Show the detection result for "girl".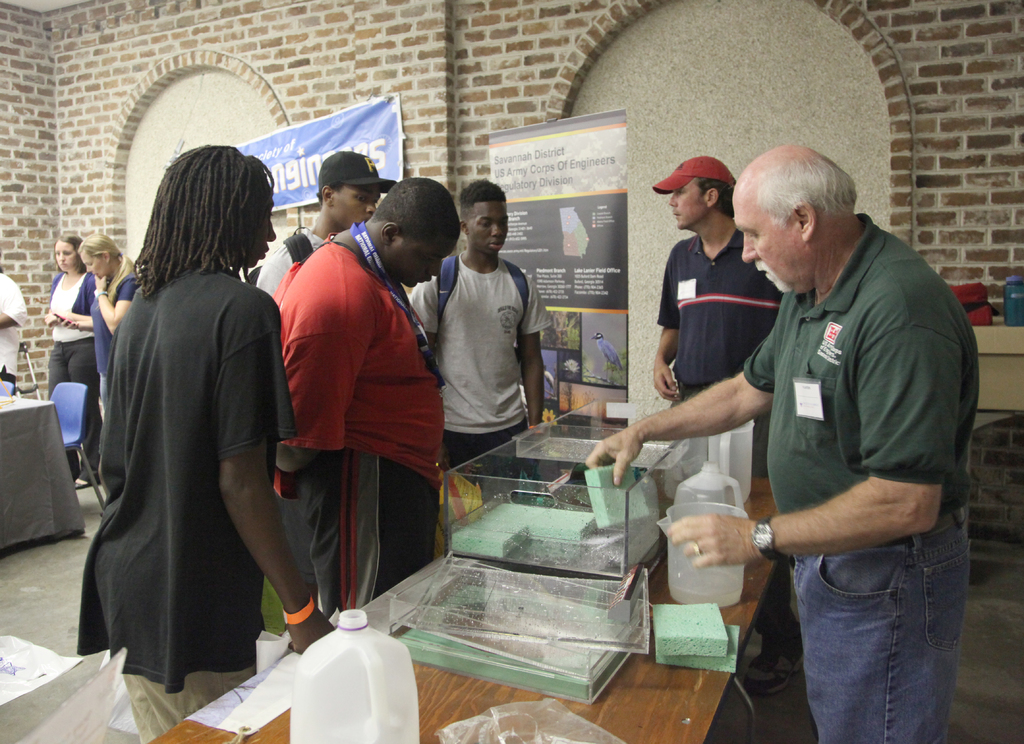
(74, 233, 147, 433).
